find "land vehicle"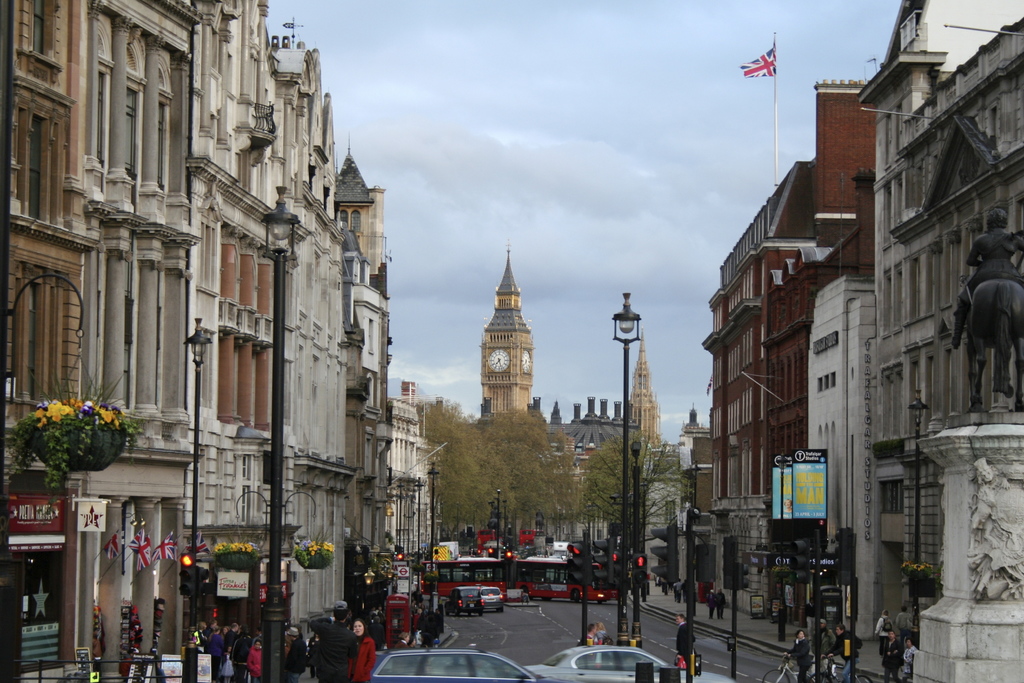
[762,653,834,682]
